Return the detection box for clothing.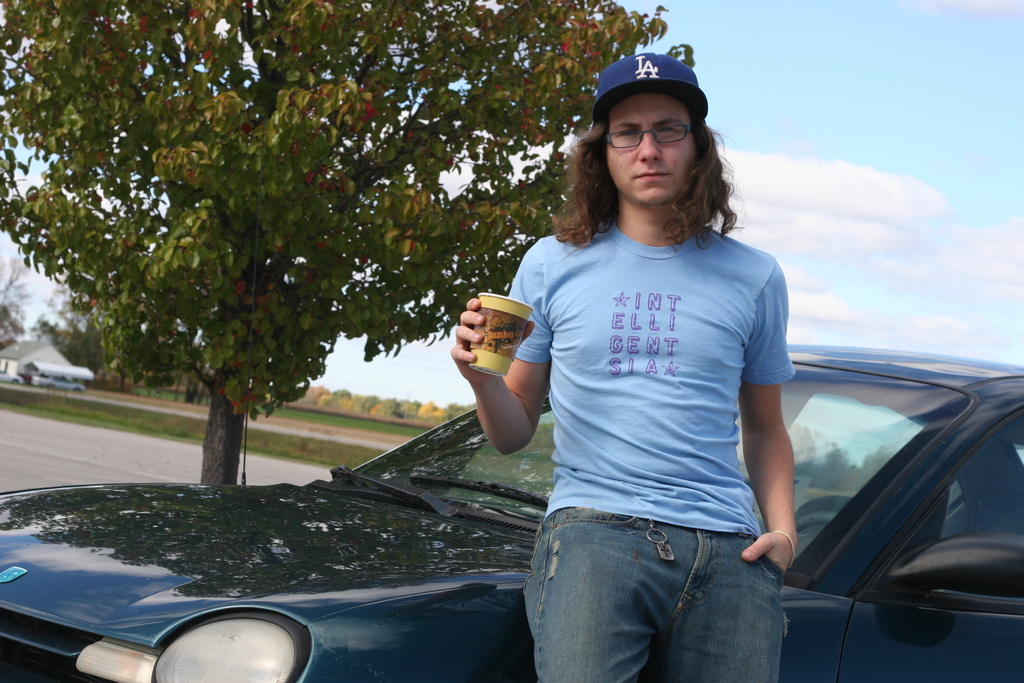
[511, 166, 811, 648].
